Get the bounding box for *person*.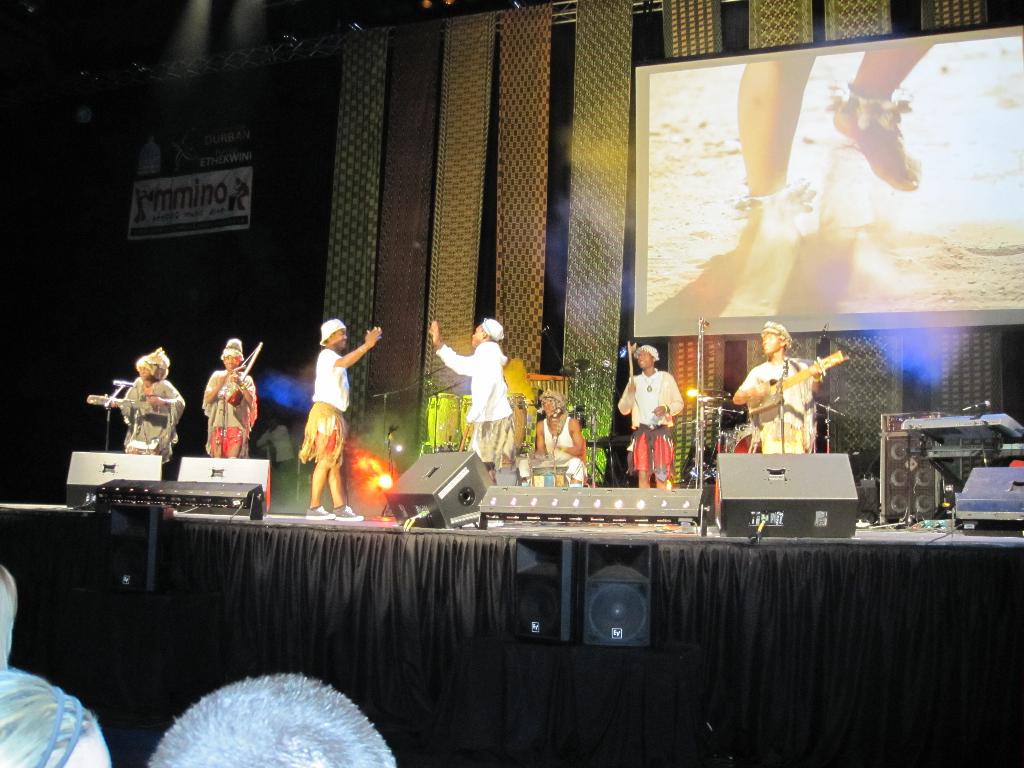
crop(618, 339, 685, 491).
